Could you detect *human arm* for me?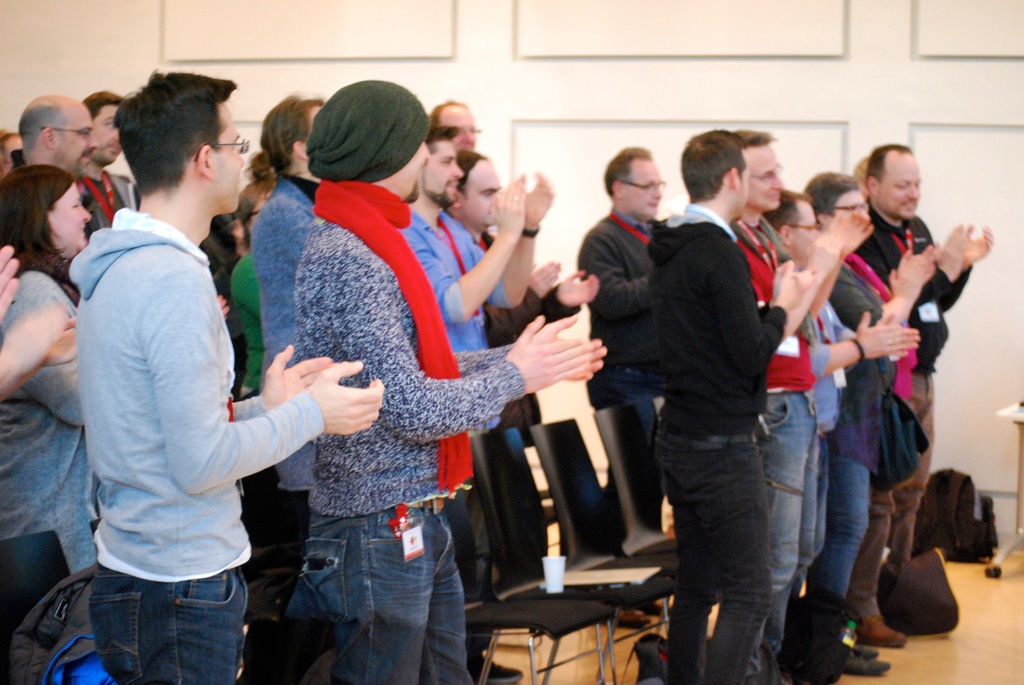
Detection result: <bbox>749, 253, 790, 327</bbox>.
